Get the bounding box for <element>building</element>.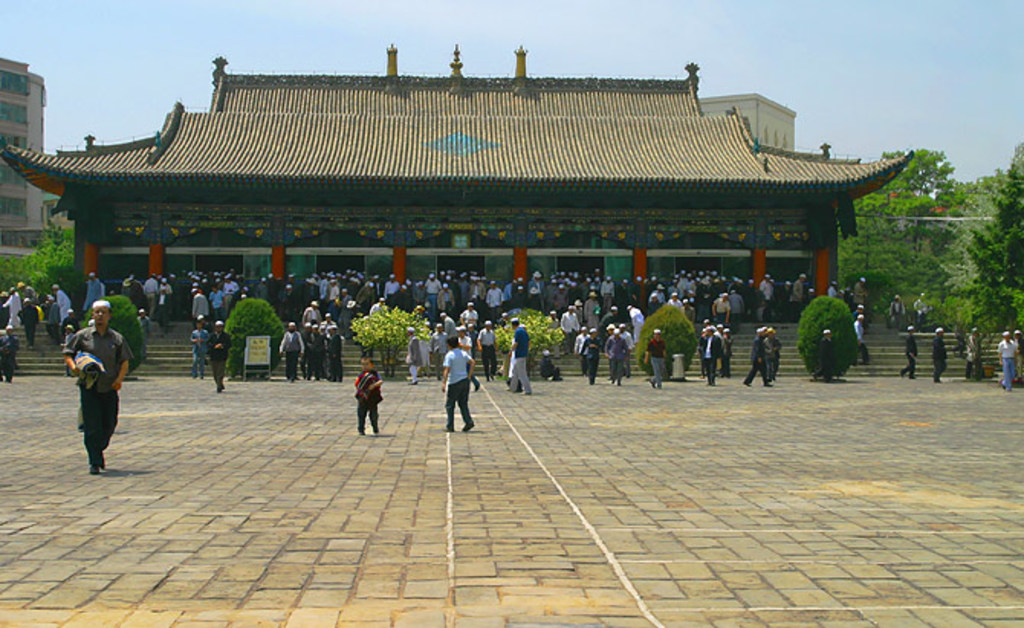
locate(5, 44, 1021, 382).
